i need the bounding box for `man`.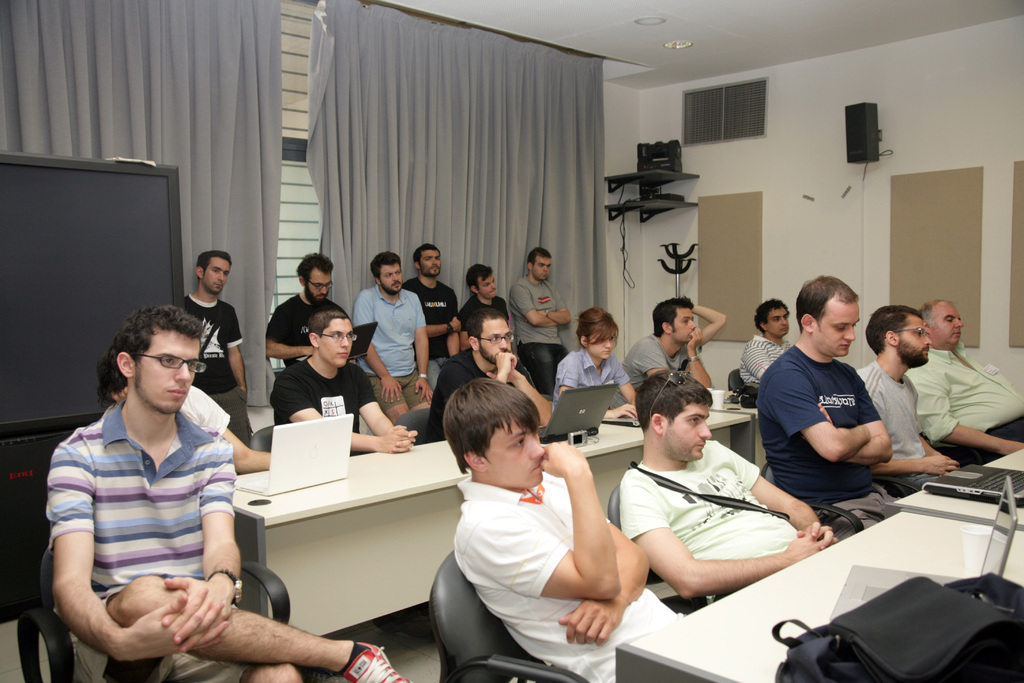
Here it is: {"left": 445, "top": 374, "right": 696, "bottom": 682}.
